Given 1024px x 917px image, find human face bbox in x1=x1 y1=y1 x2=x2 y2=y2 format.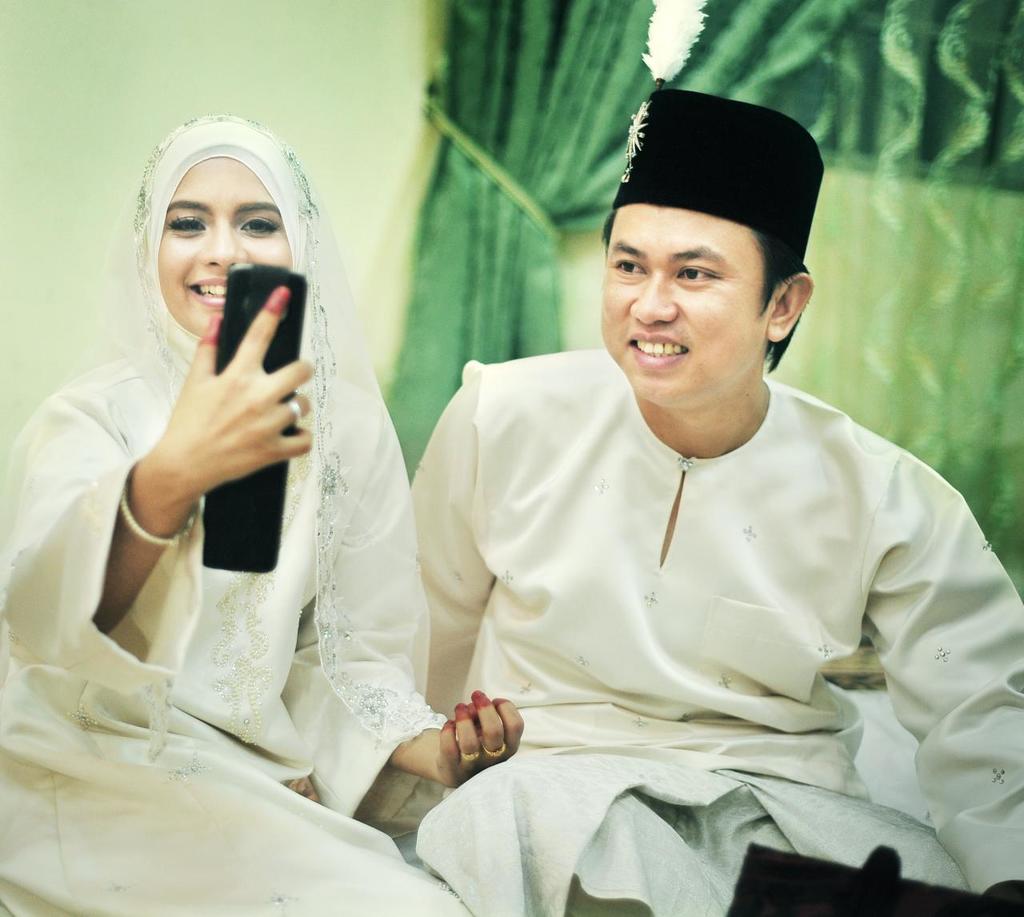
x1=594 y1=202 x2=762 y2=399.
